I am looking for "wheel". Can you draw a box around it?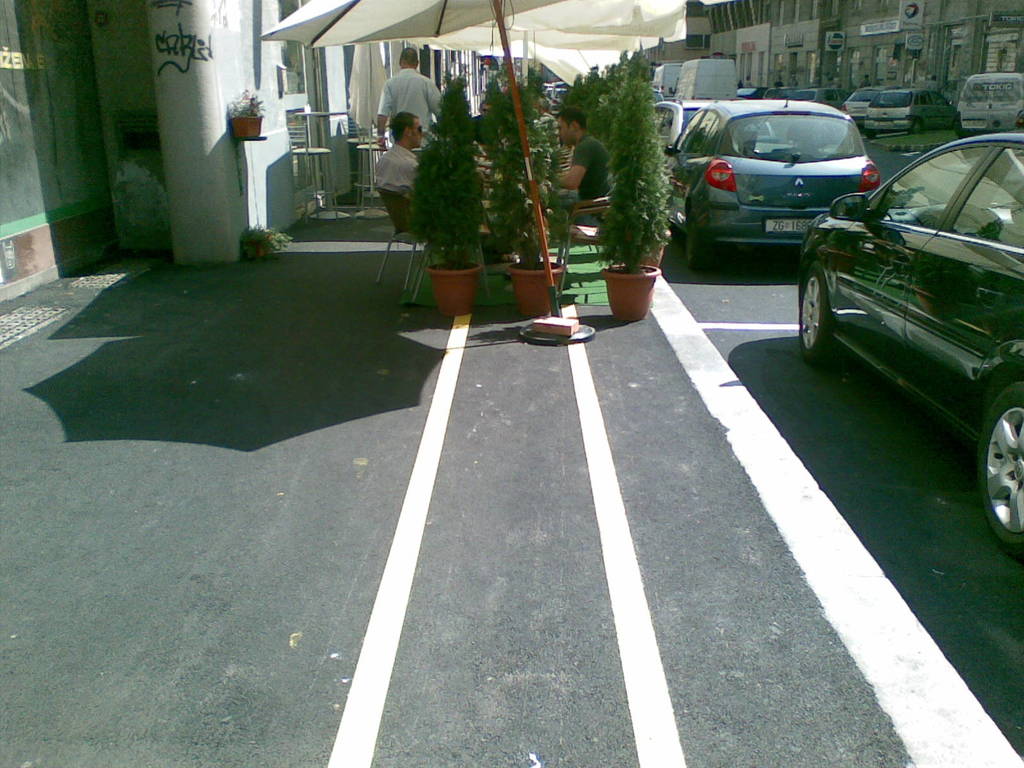
Sure, the bounding box is (865,129,884,140).
